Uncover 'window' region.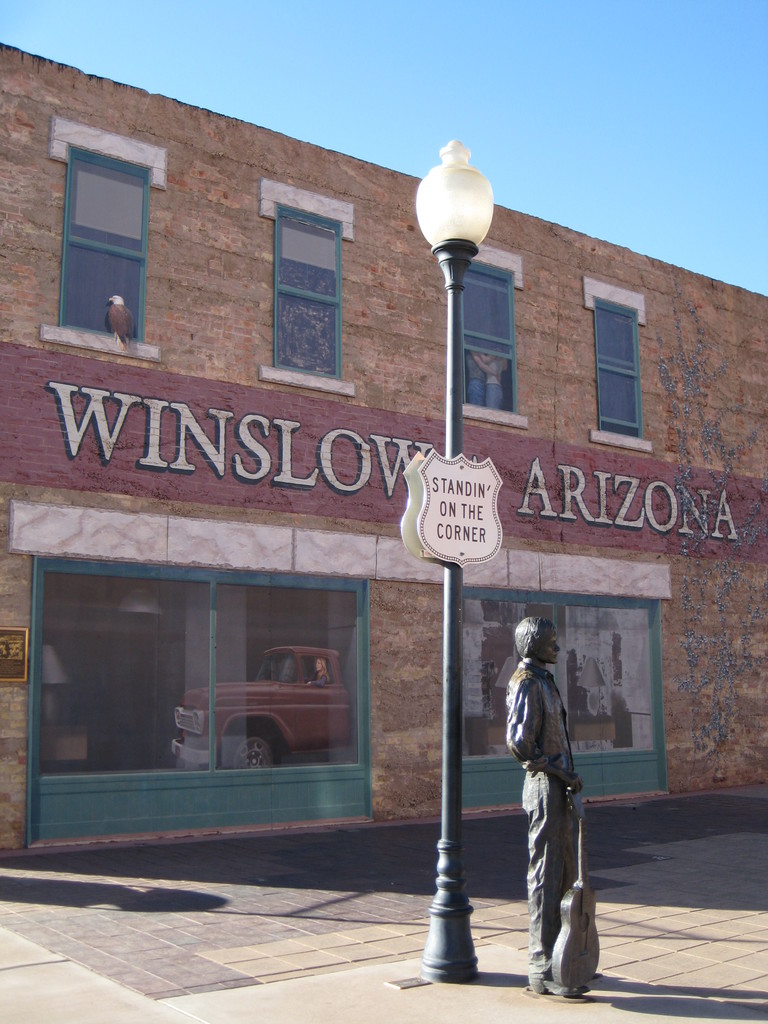
Uncovered: locate(596, 291, 644, 436).
